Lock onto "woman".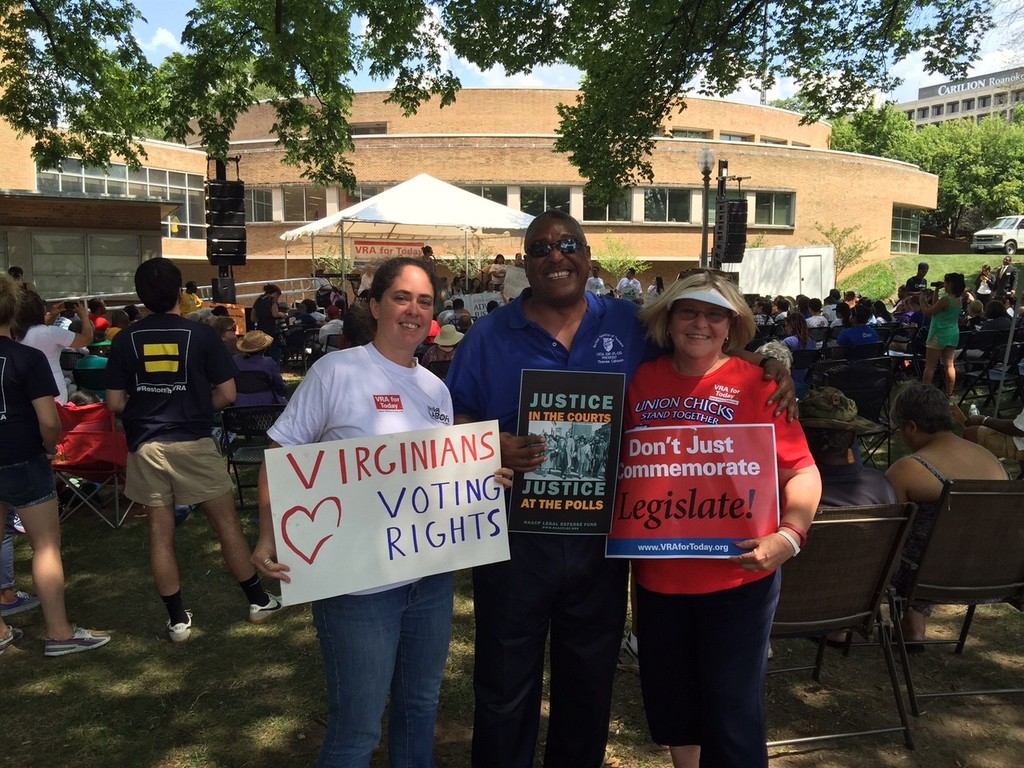
Locked: [610, 266, 822, 746].
